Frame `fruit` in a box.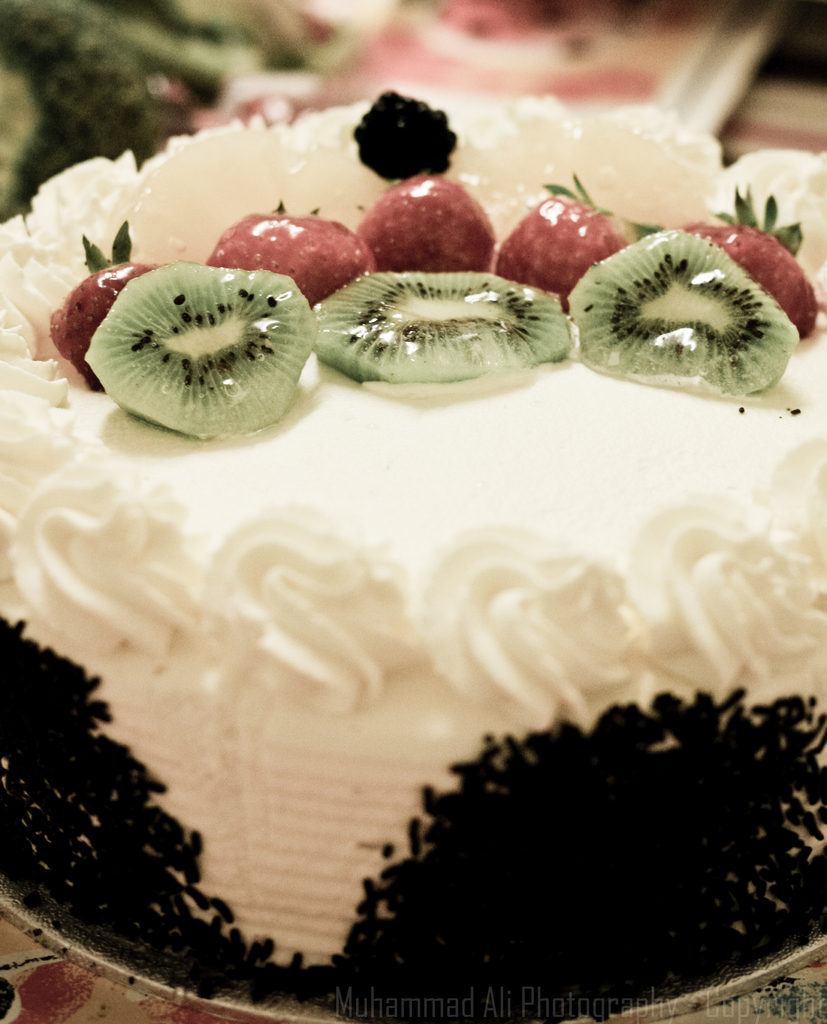
314:270:578:384.
